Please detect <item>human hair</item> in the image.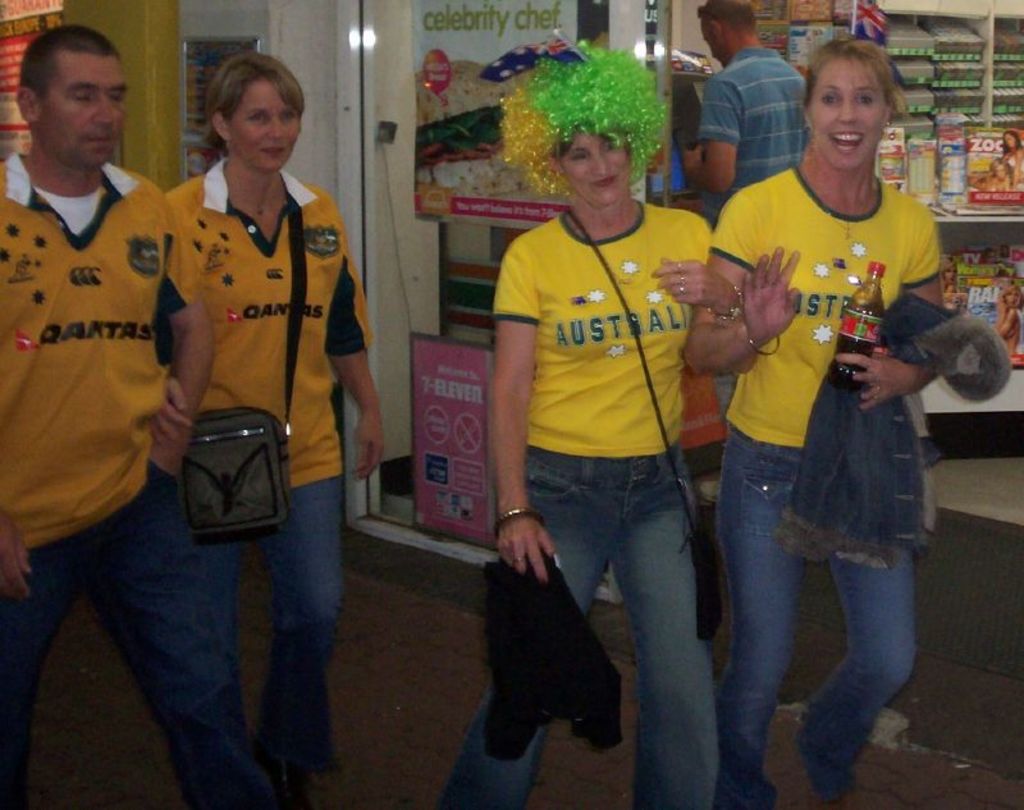
BBox(187, 46, 293, 165).
